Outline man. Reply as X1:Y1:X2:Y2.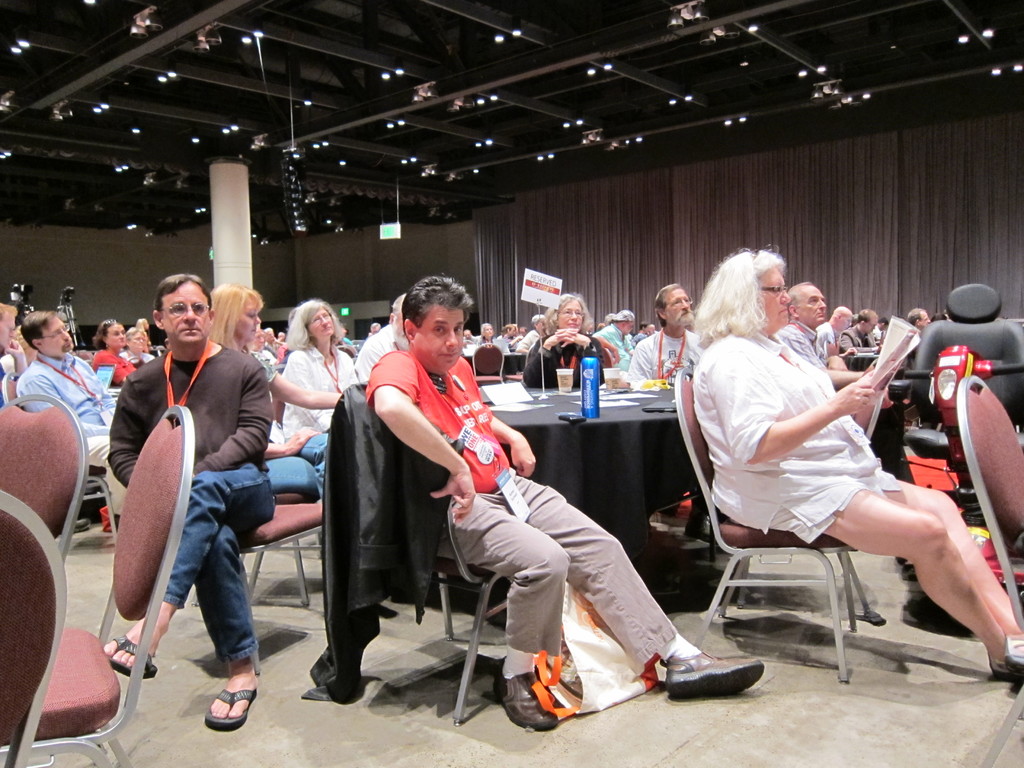
502:323:524:351.
